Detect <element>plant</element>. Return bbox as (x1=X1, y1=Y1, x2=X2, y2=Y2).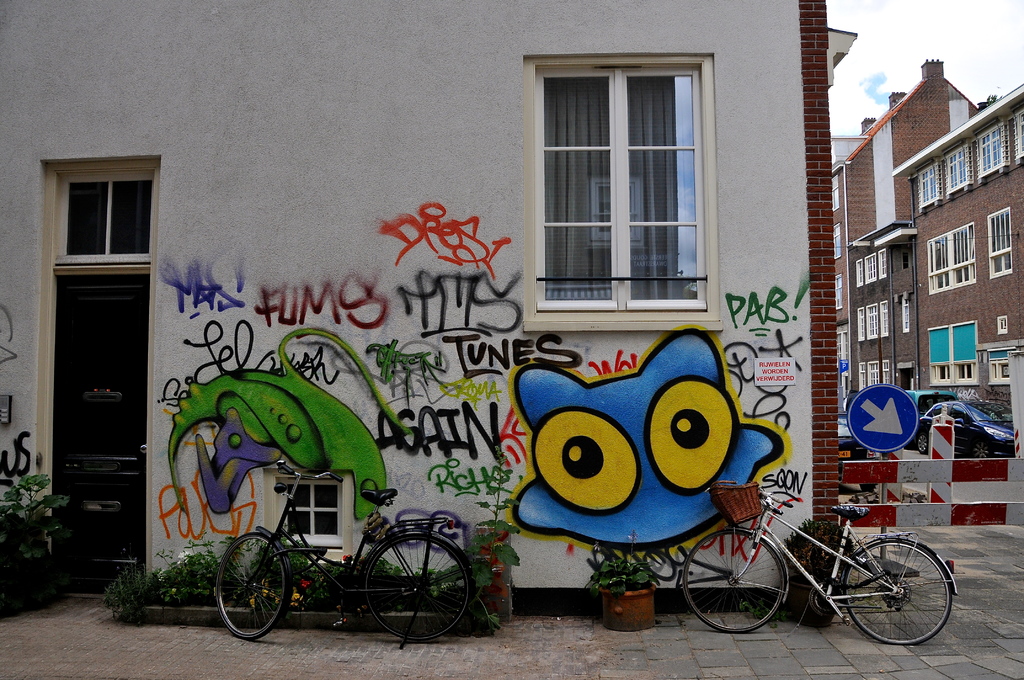
(x1=740, y1=584, x2=791, y2=628).
